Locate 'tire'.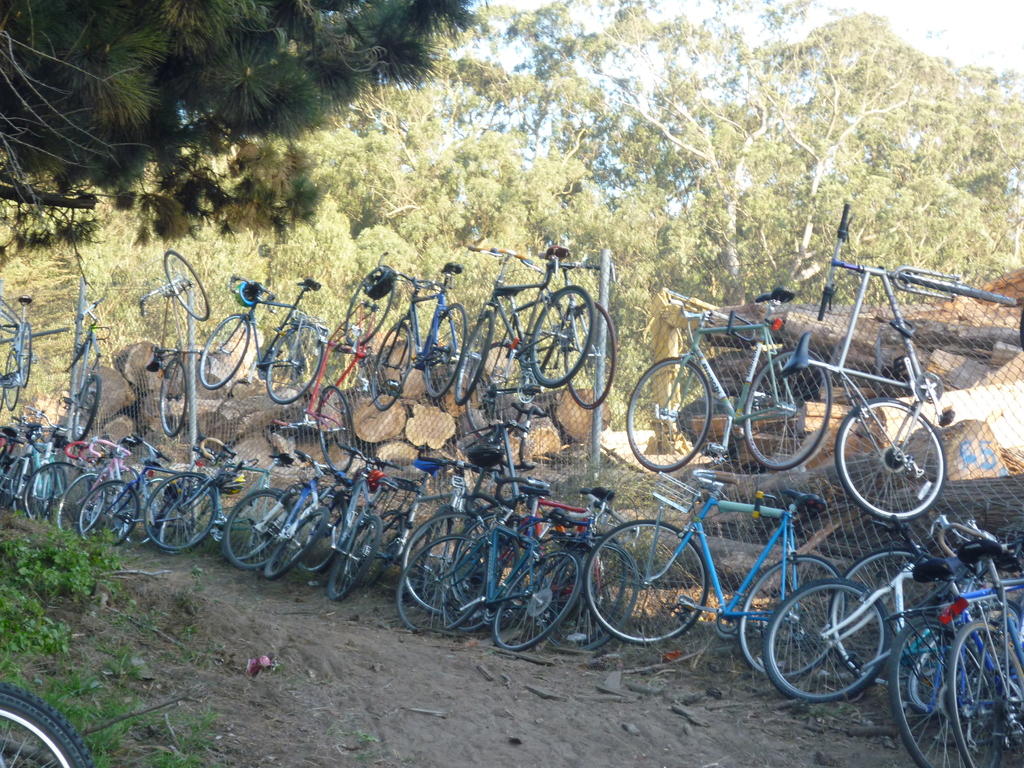
Bounding box: <box>300,490,340,576</box>.
